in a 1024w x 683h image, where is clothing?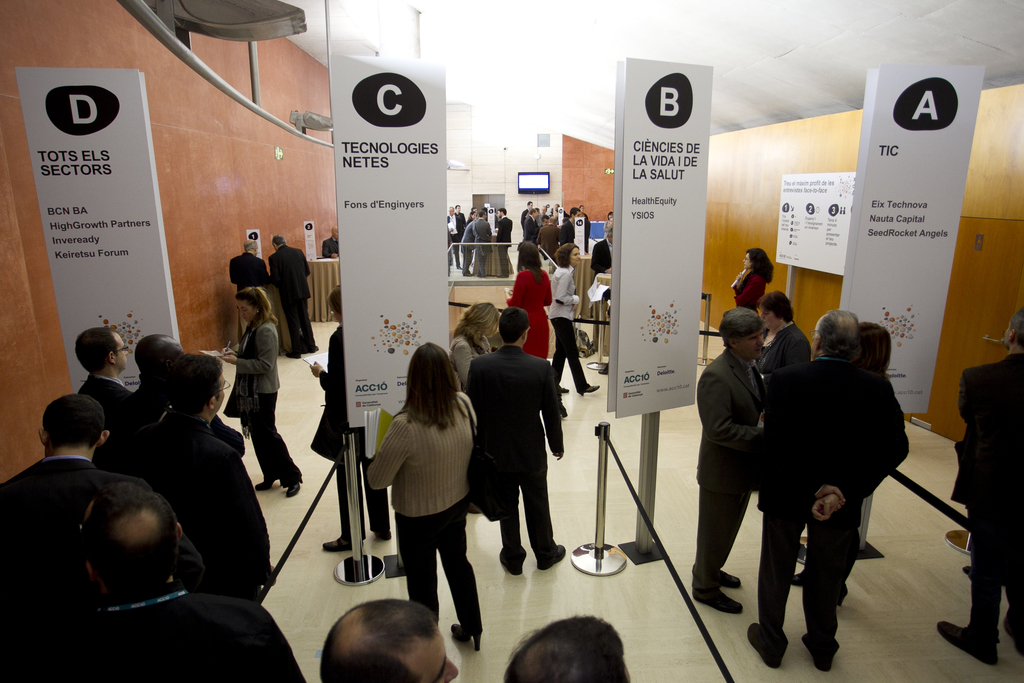
Rect(505, 263, 552, 353).
